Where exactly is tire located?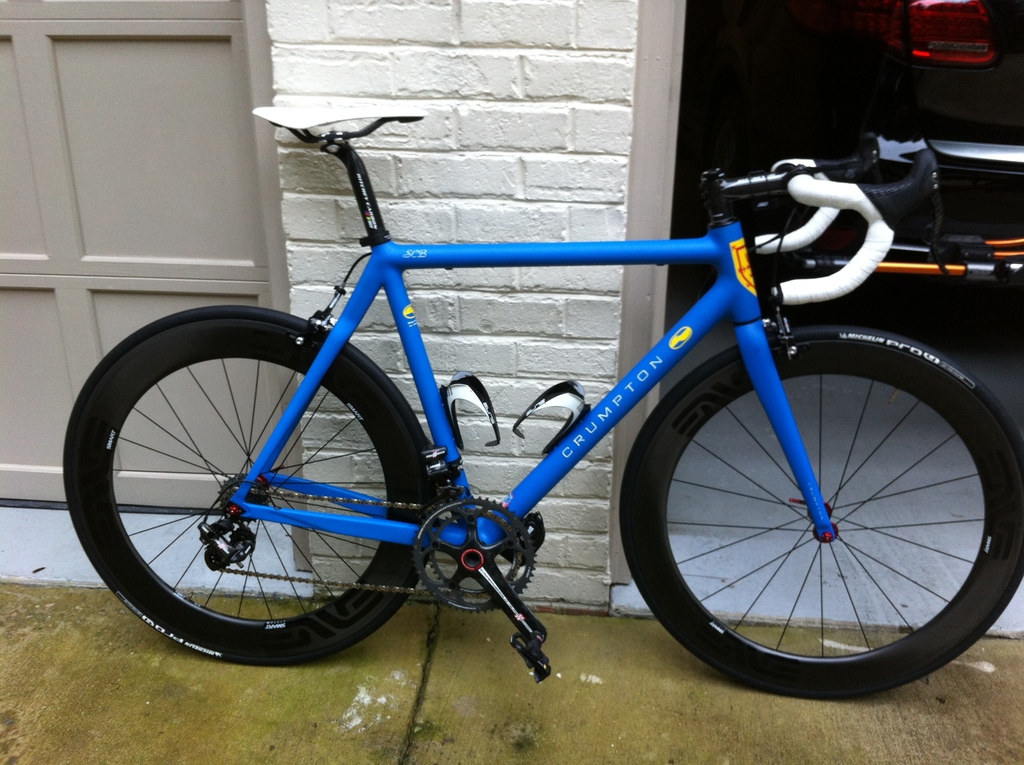
Its bounding box is <box>616,324,1023,701</box>.
